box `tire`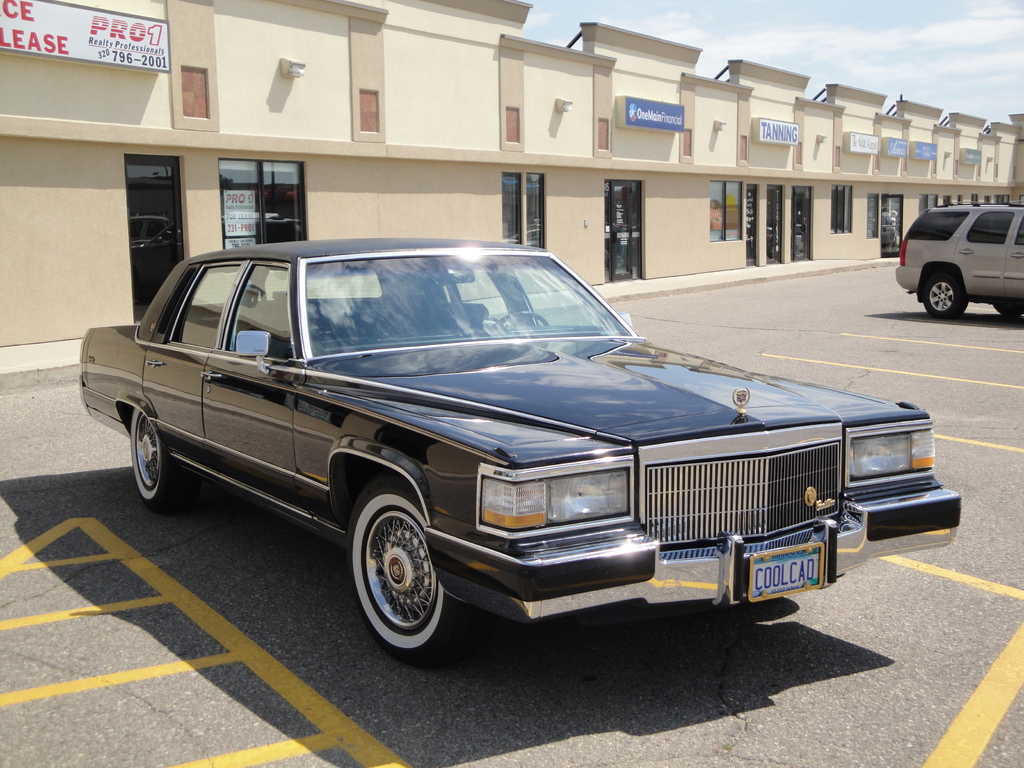
[343,489,458,662]
